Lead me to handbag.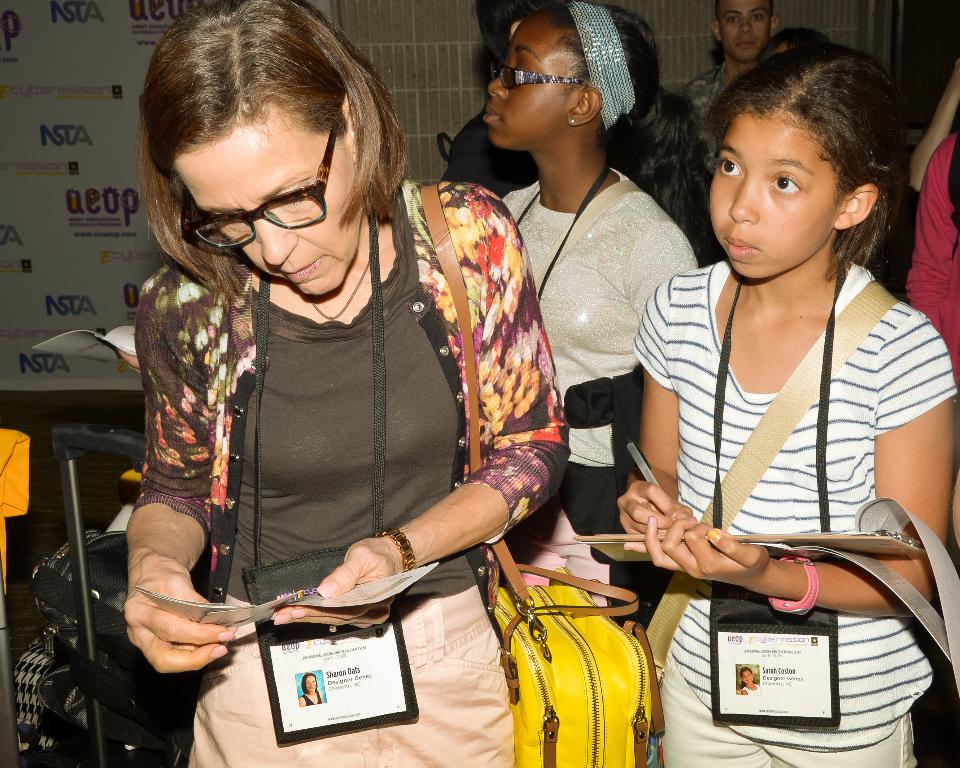
Lead to 418, 181, 663, 767.
